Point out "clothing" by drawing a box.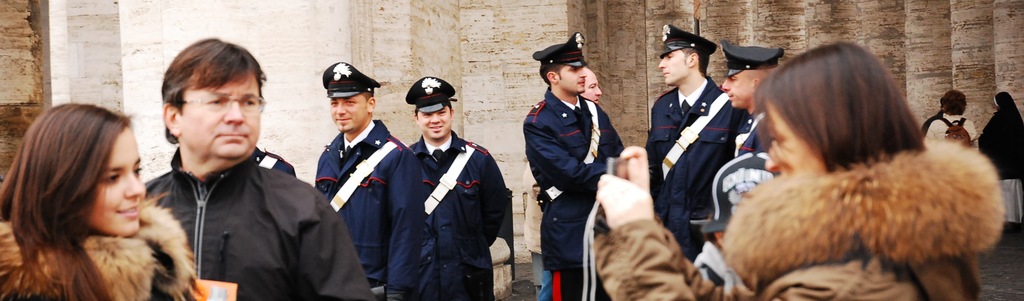
region(924, 110, 979, 159).
